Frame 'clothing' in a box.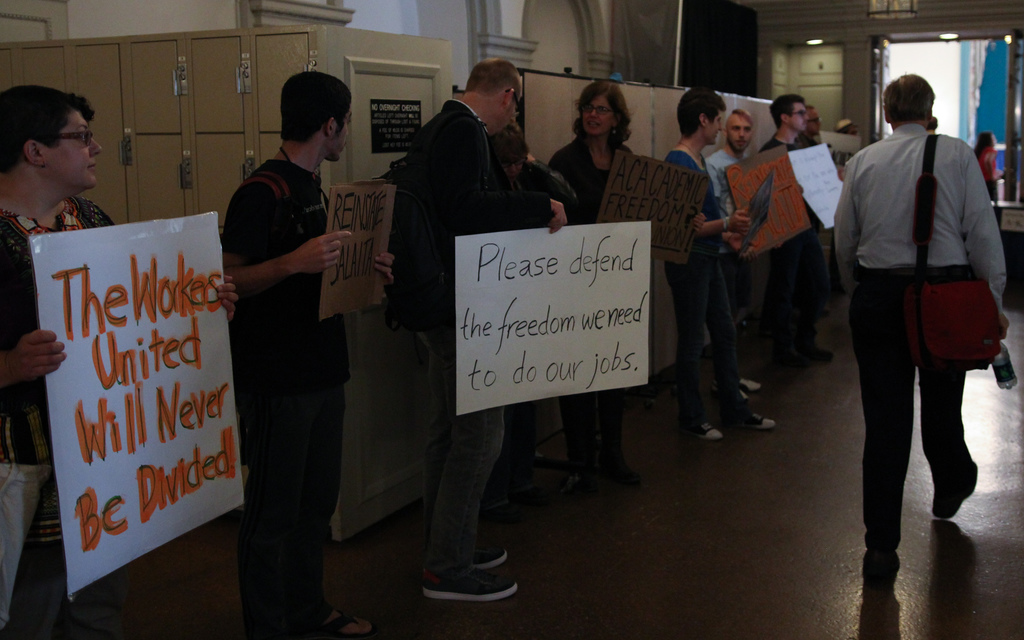
[0,468,107,639].
